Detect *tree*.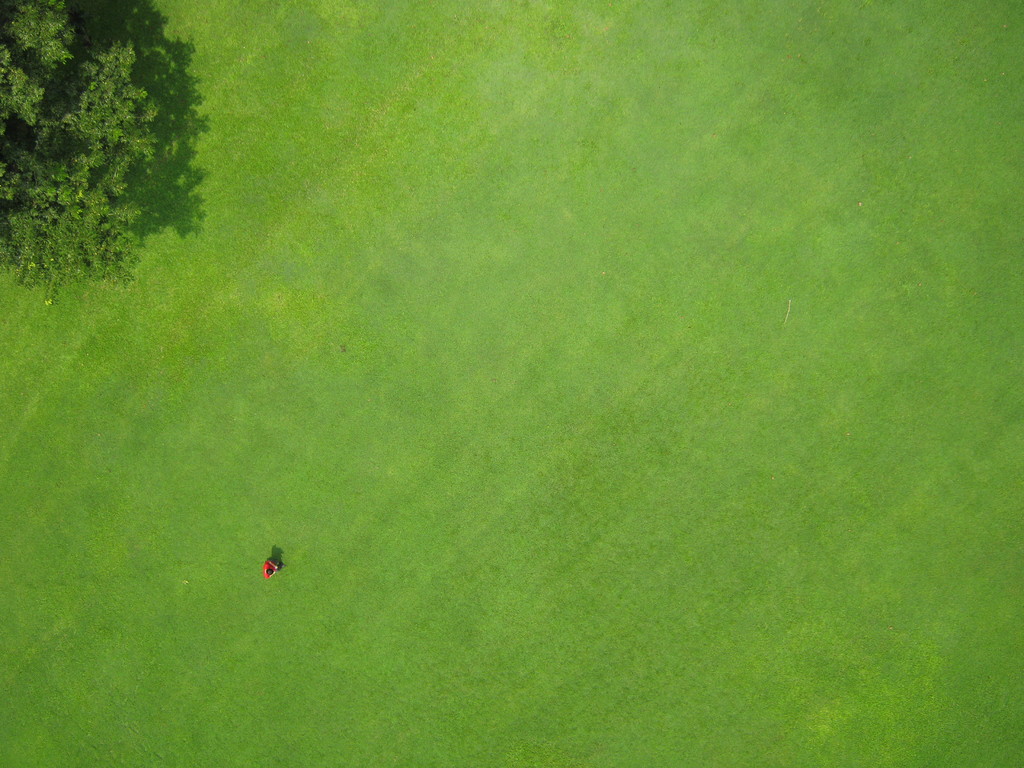
Detected at <region>0, 0, 163, 300</region>.
